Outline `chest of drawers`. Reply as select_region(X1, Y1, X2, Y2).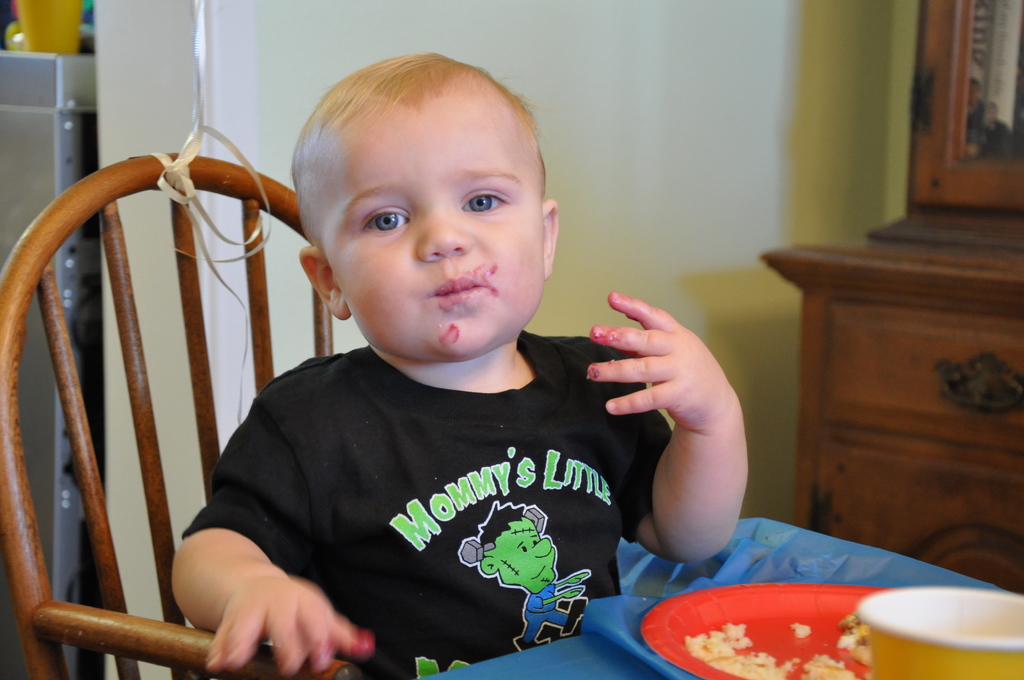
select_region(758, 241, 1021, 595).
